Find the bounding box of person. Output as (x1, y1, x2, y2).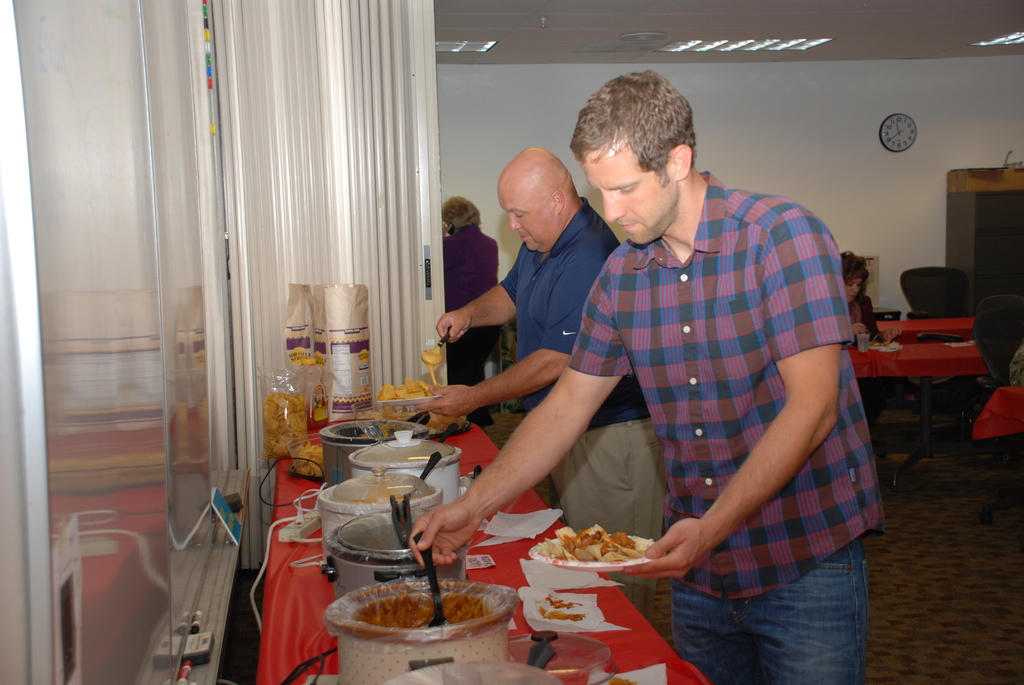
(440, 198, 503, 432).
